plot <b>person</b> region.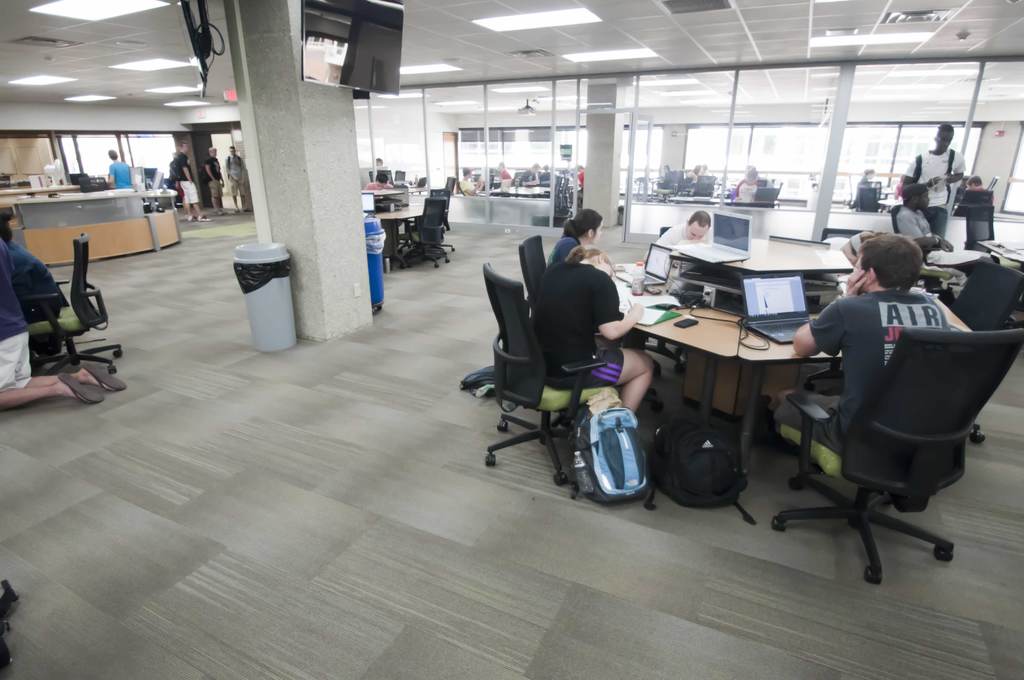
Plotted at {"left": 796, "top": 218, "right": 989, "bottom": 555}.
